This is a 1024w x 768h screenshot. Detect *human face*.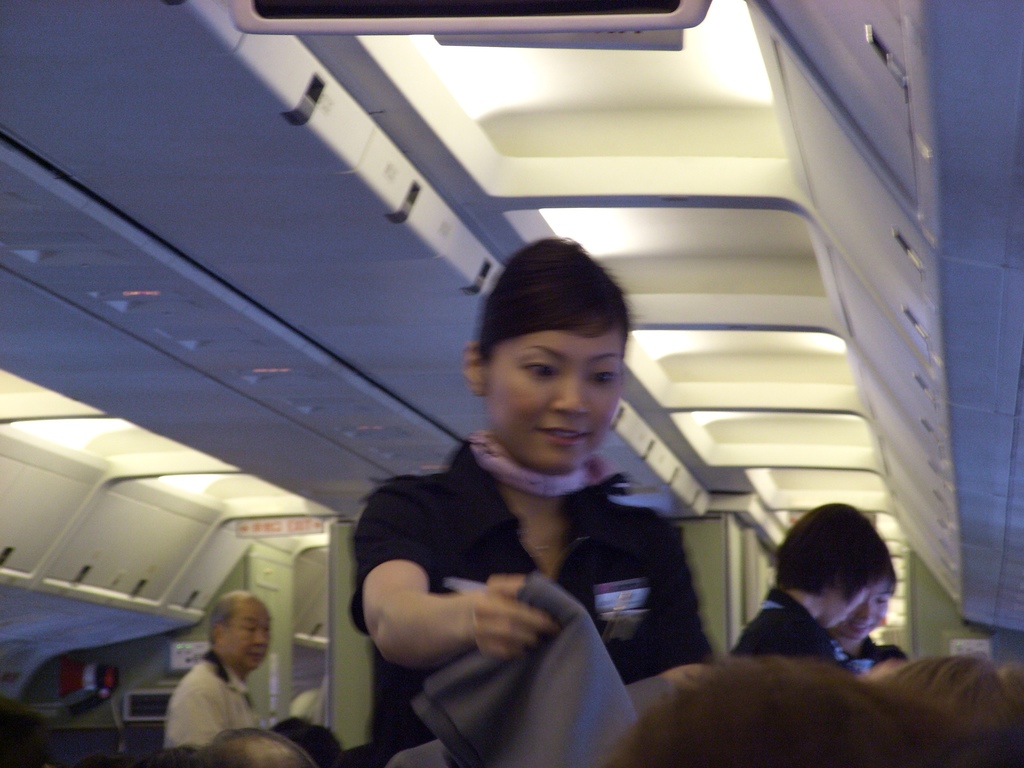
(left=836, top=577, right=884, bottom=643).
